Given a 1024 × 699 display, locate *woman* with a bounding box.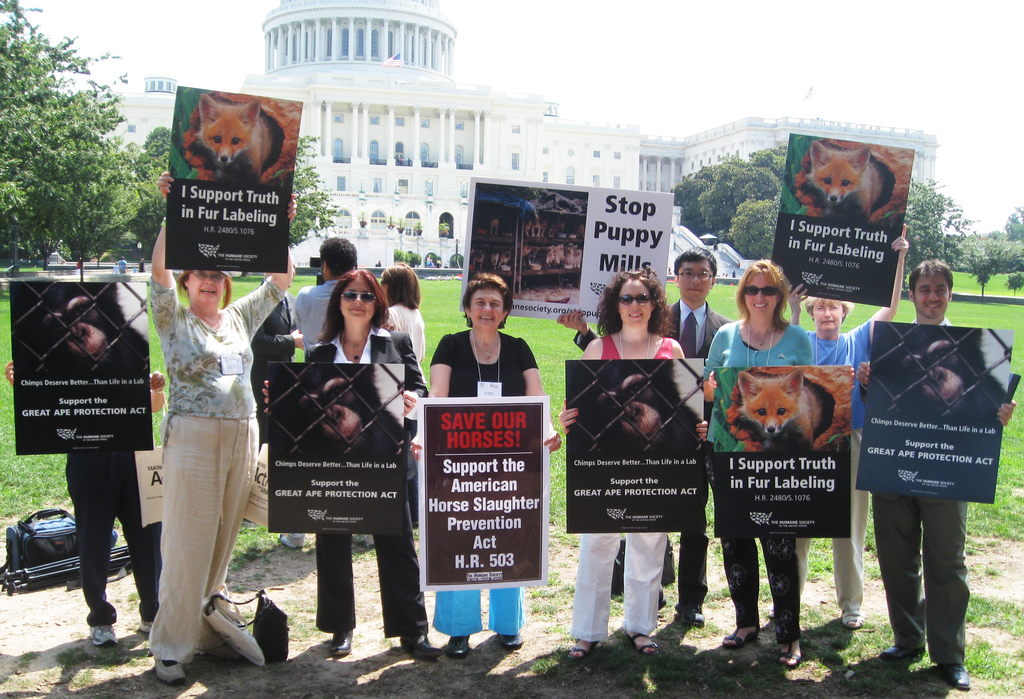
Located: 696:259:815:669.
